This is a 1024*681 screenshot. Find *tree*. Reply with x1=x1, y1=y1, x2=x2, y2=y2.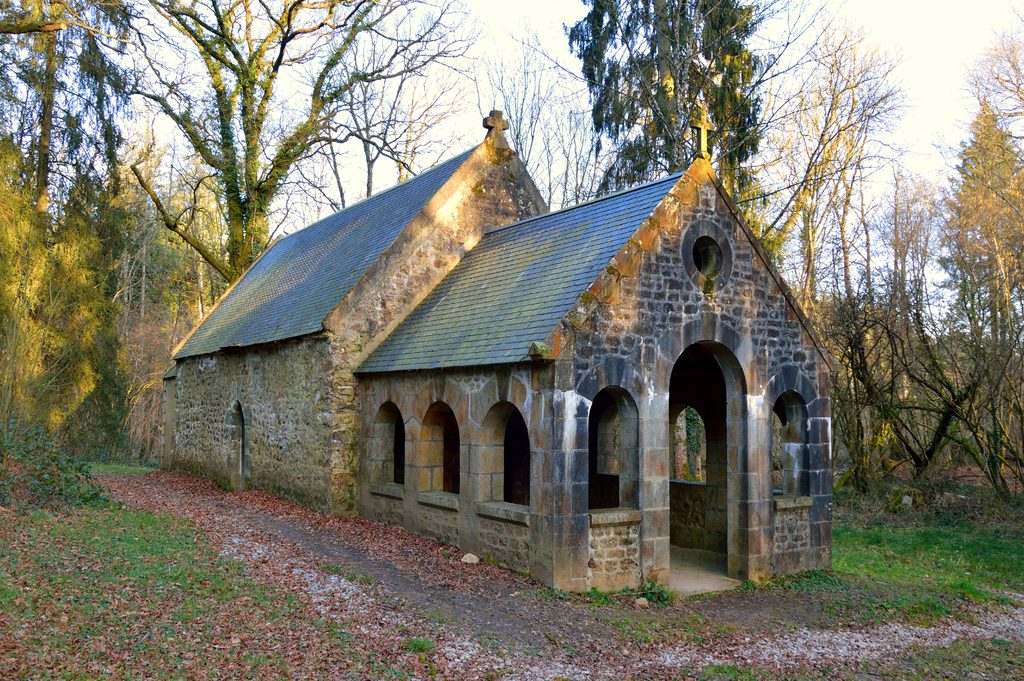
x1=932, y1=99, x2=1023, y2=489.
